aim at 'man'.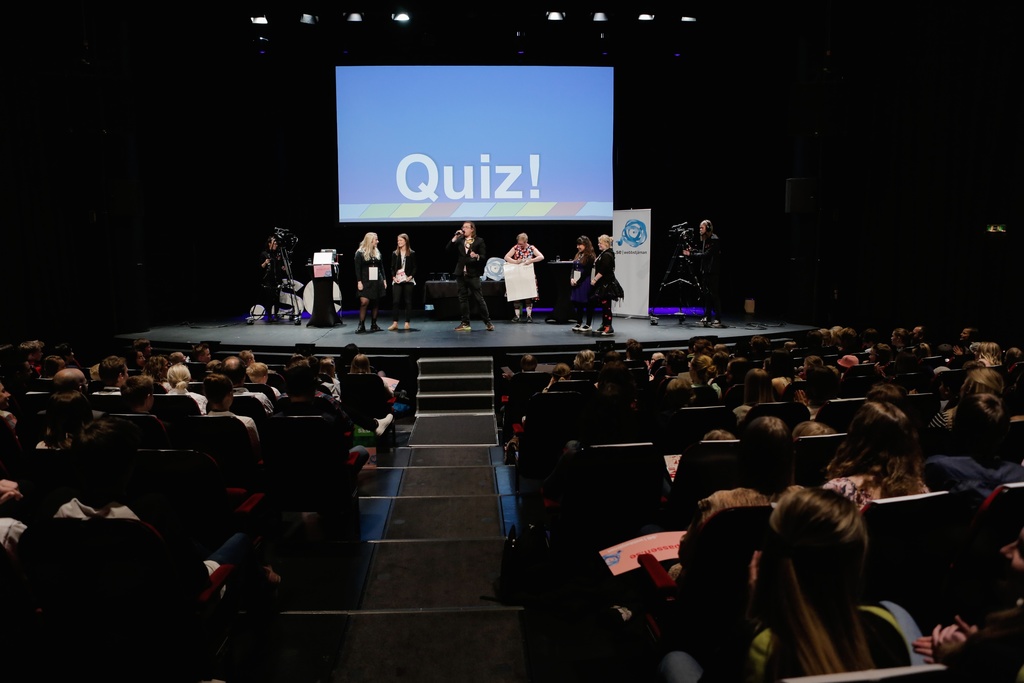
Aimed at BBox(19, 340, 46, 371).
